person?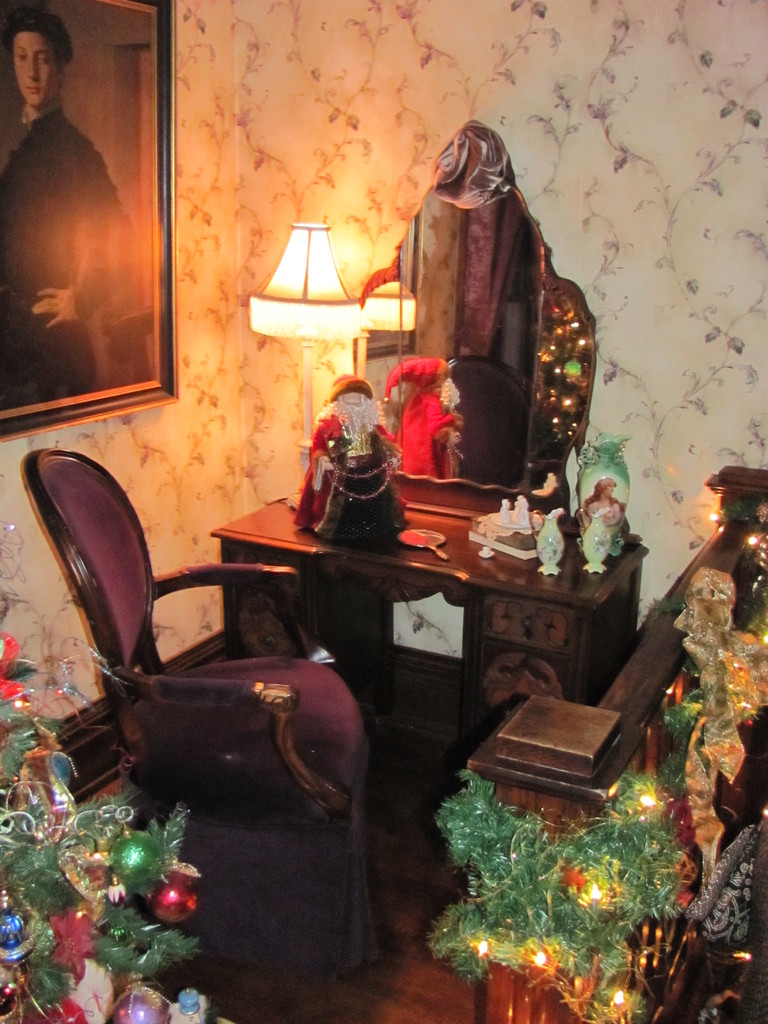
(312, 372, 401, 543)
